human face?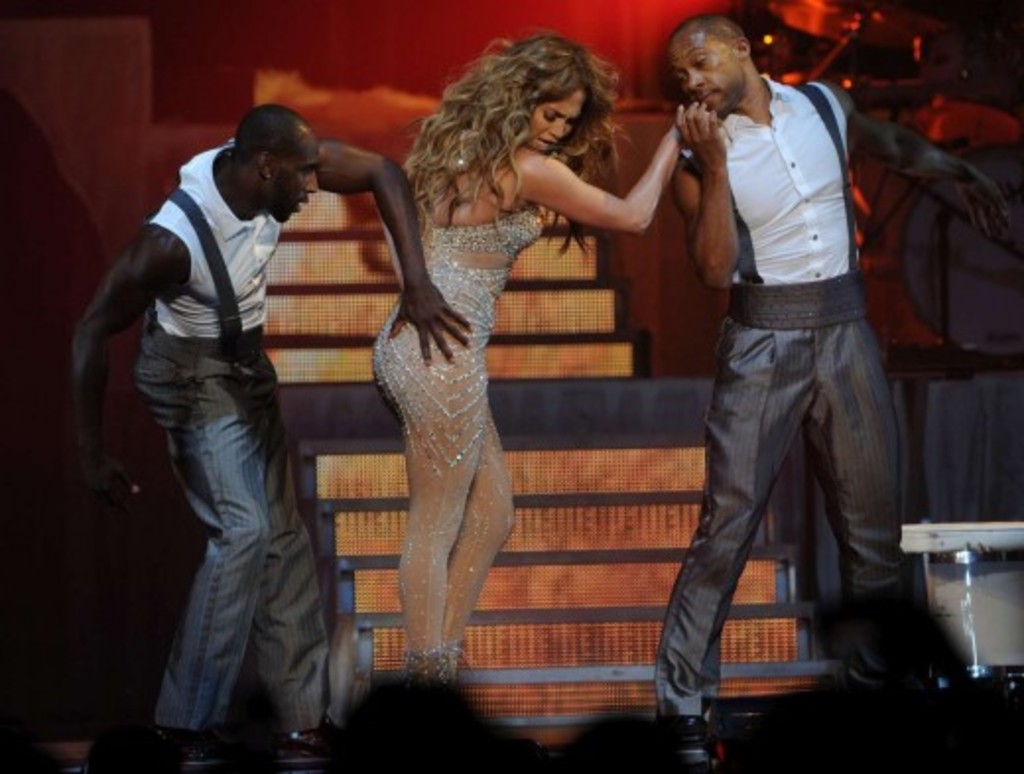
(272,134,321,226)
